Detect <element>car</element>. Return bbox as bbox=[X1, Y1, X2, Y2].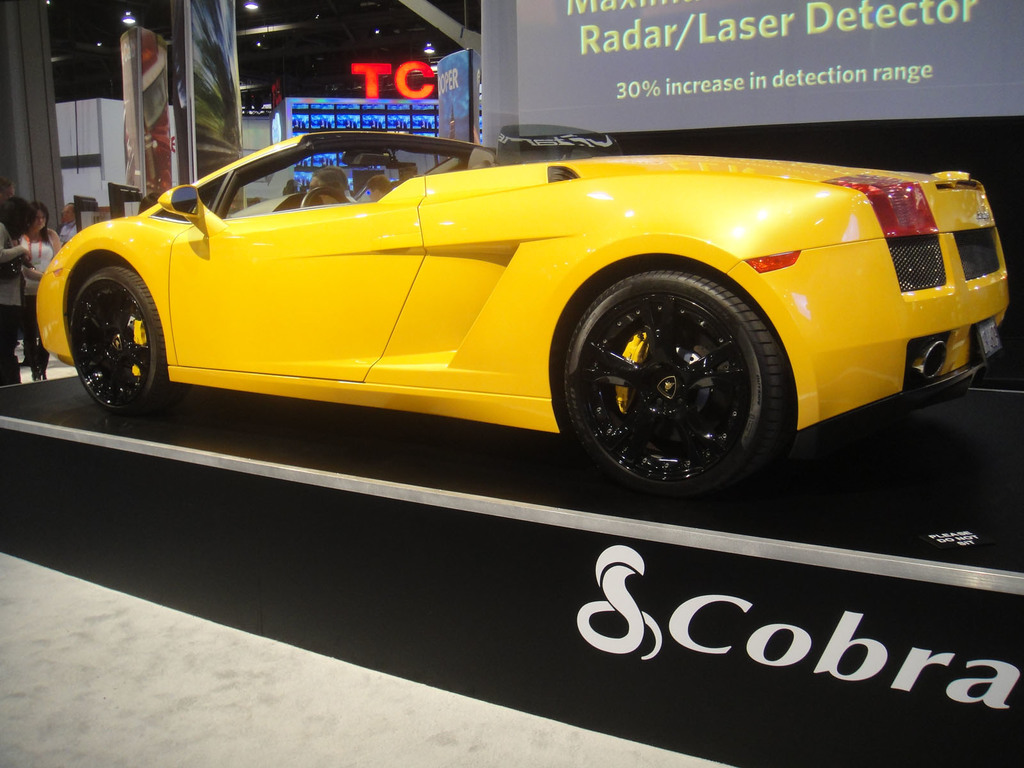
bbox=[27, 124, 1012, 491].
